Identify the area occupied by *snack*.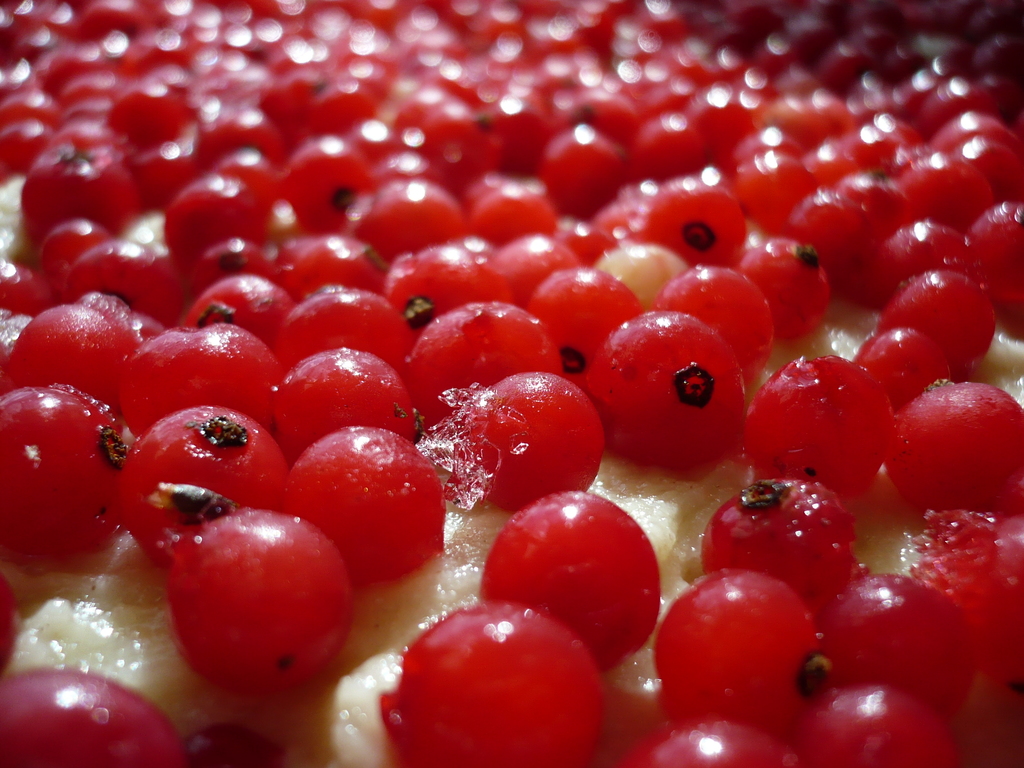
Area: 0, 0, 1023, 767.
